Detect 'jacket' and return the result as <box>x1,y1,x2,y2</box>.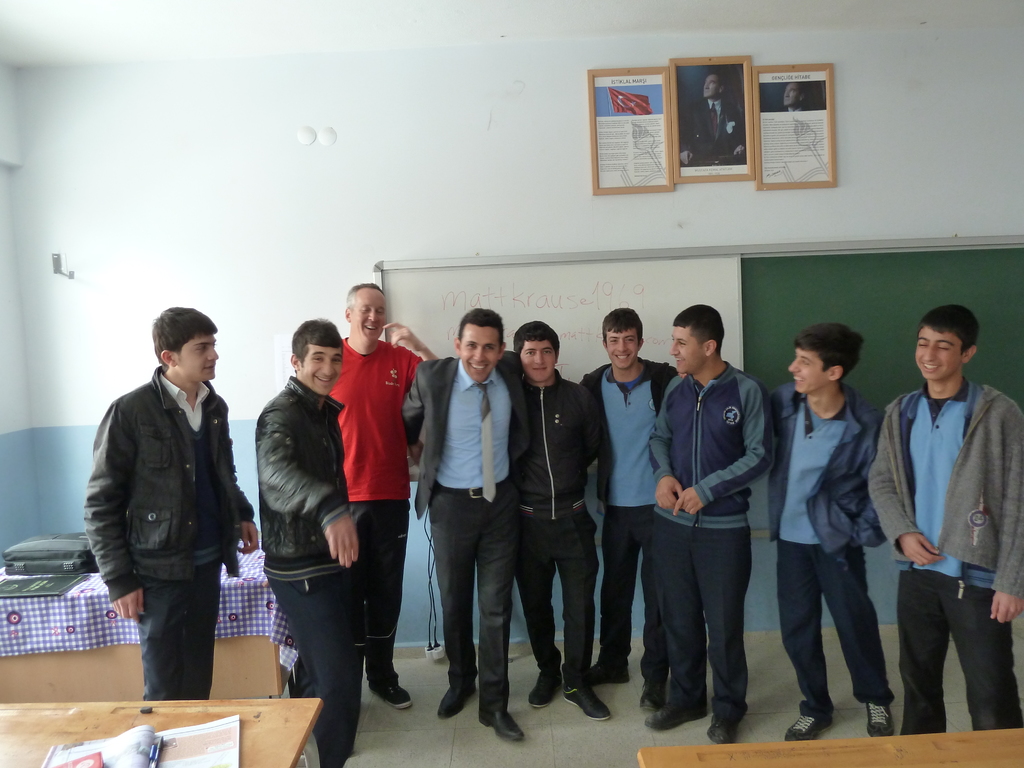
<box>759,378,891,553</box>.
